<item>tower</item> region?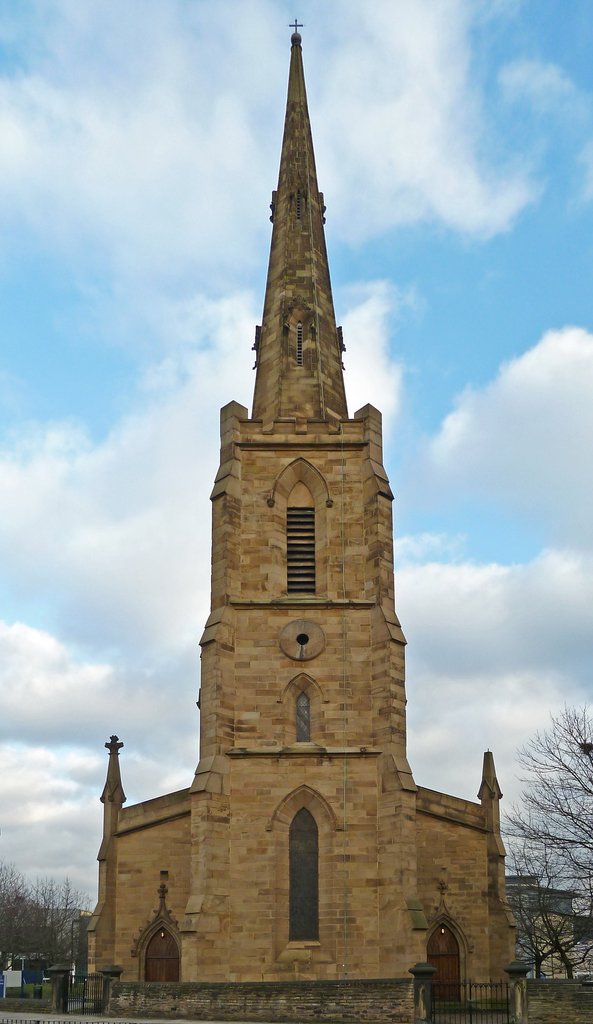
<bbox>137, 75, 483, 780</bbox>
